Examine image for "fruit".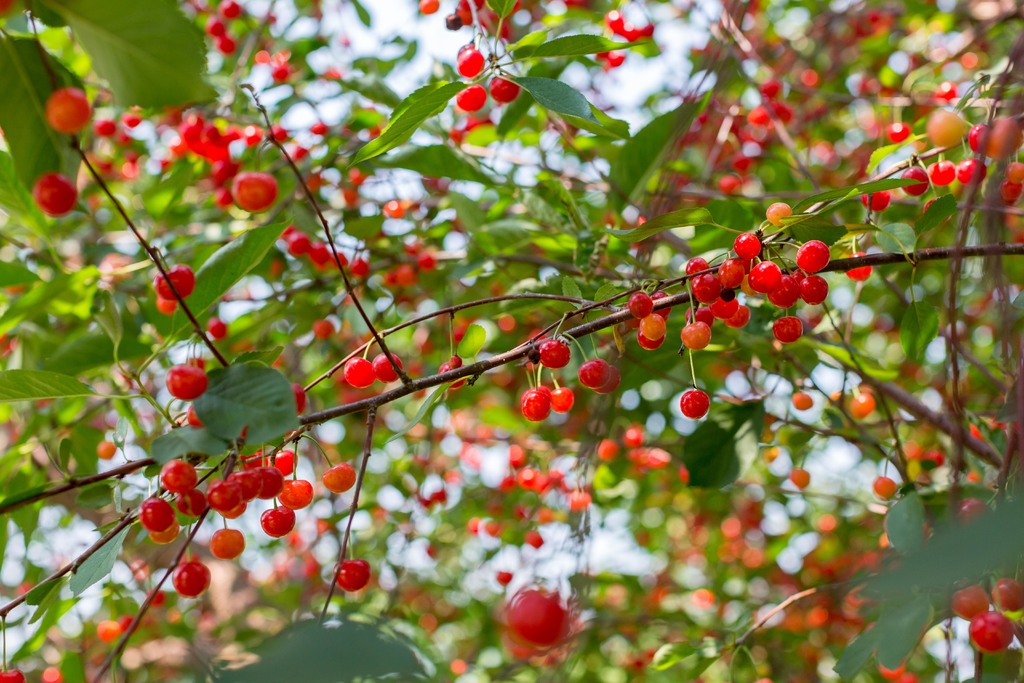
Examination result: <bbox>520, 386, 552, 422</bbox>.
